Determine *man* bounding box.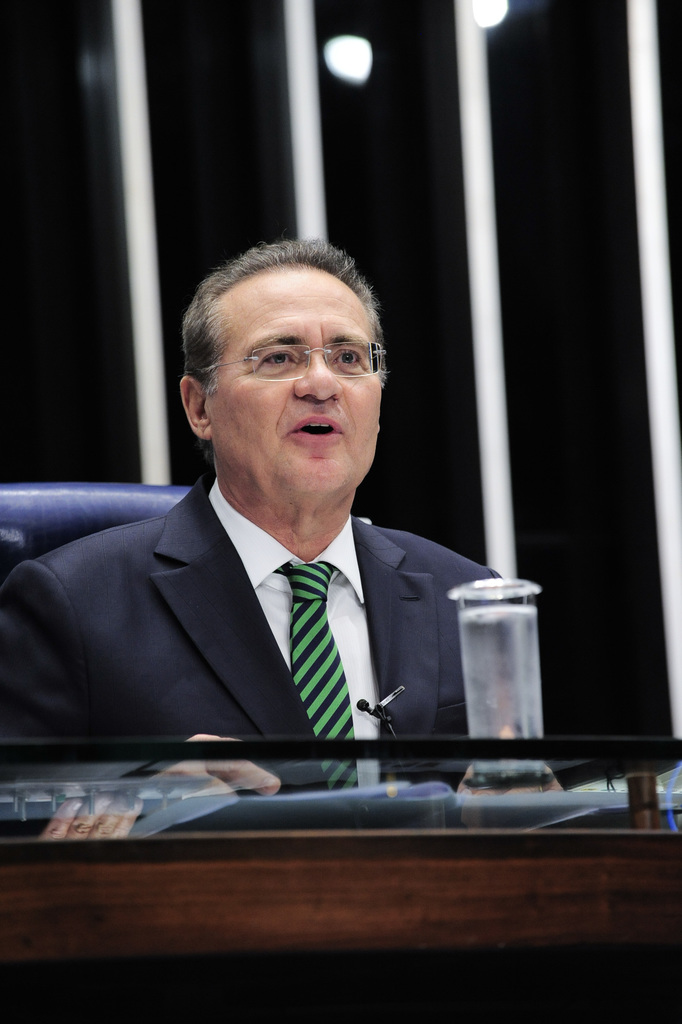
Determined: BBox(11, 248, 548, 809).
